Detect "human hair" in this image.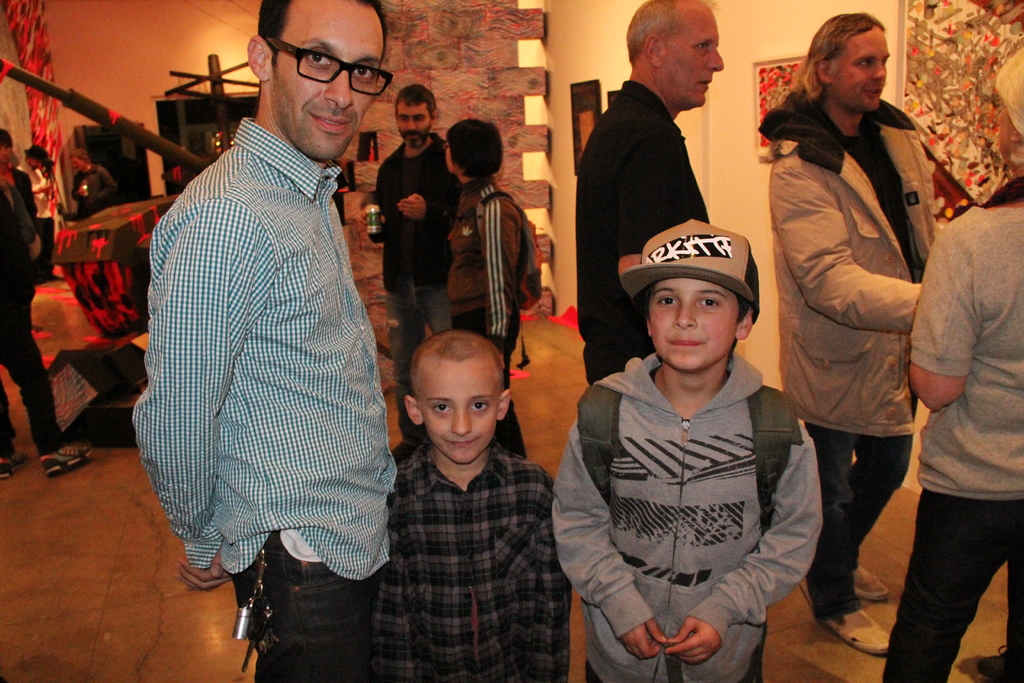
Detection: box=[0, 128, 12, 148].
